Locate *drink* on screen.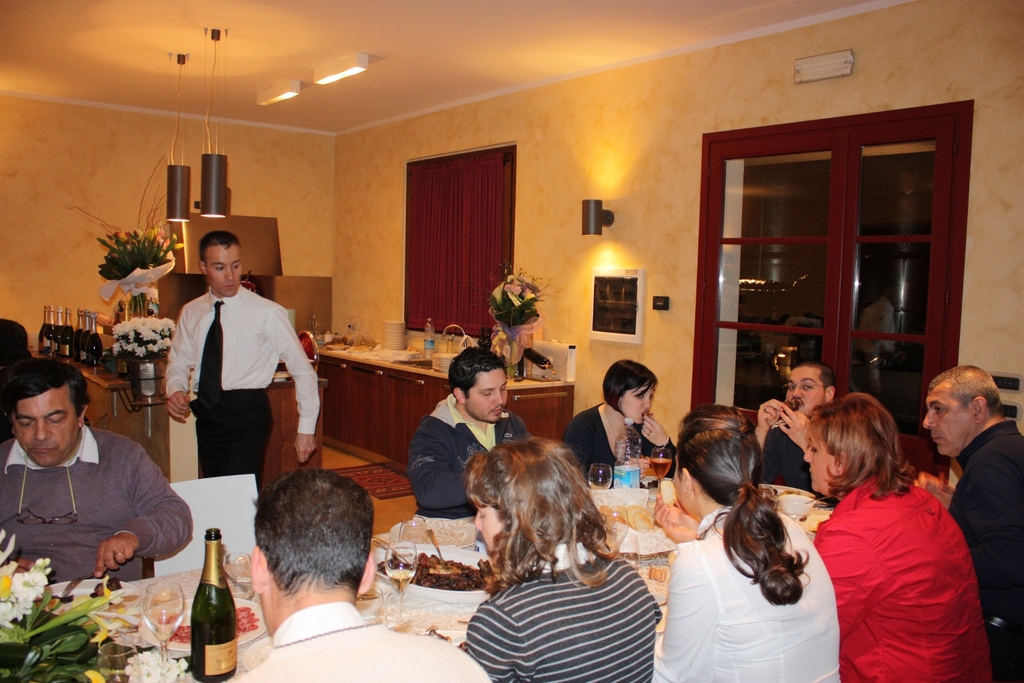
On screen at Rect(170, 548, 233, 672).
